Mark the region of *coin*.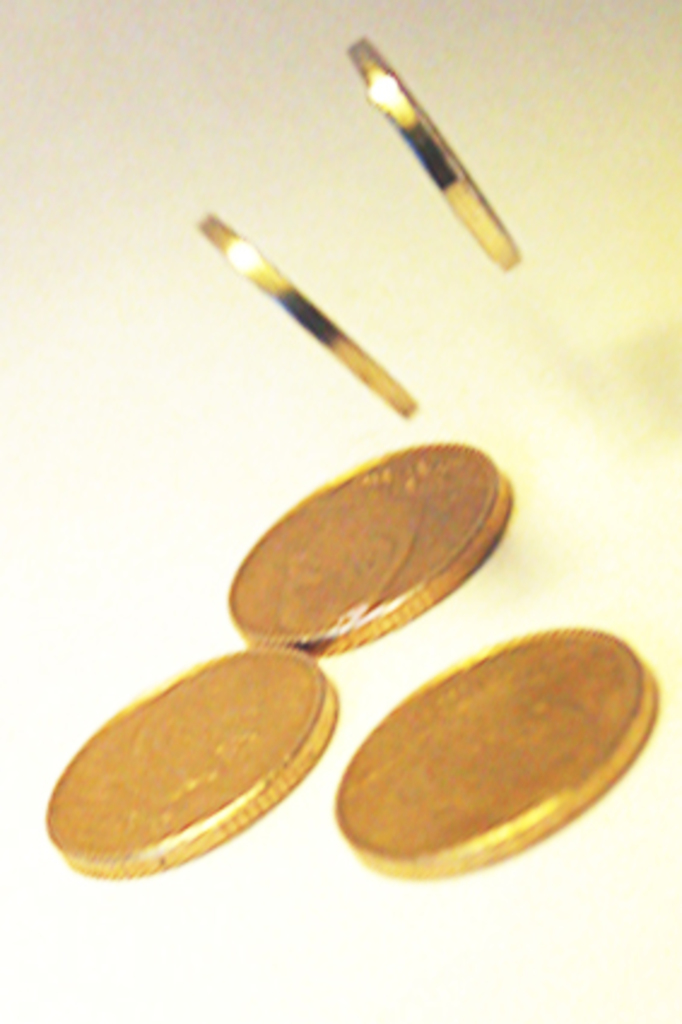
Region: detection(190, 205, 415, 400).
